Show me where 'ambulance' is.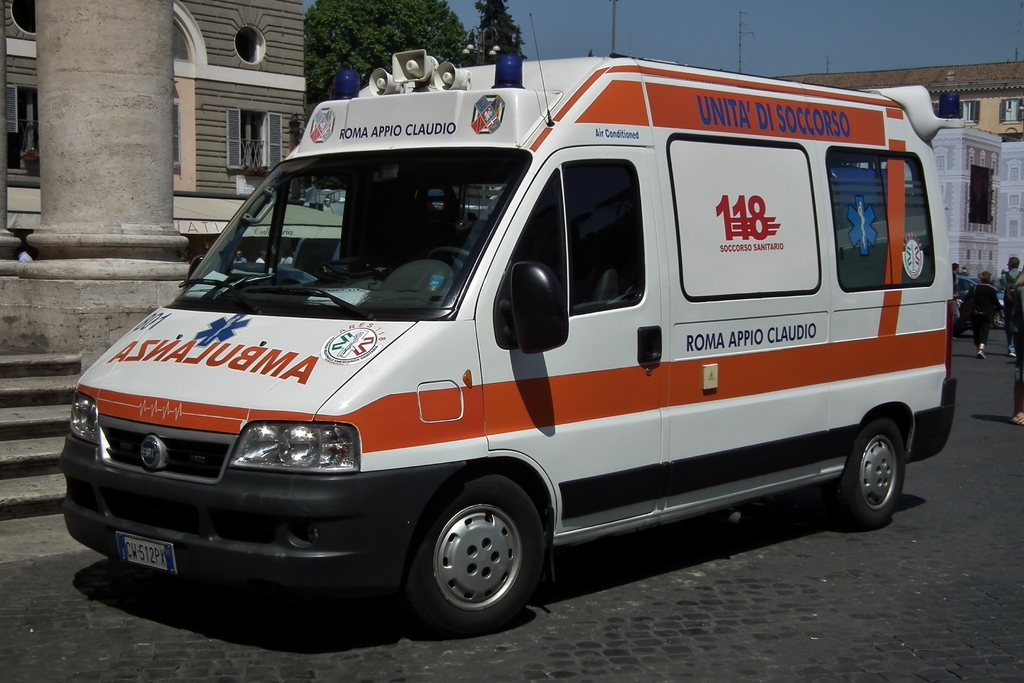
'ambulance' is at Rect(56, 8, 959, 626).
